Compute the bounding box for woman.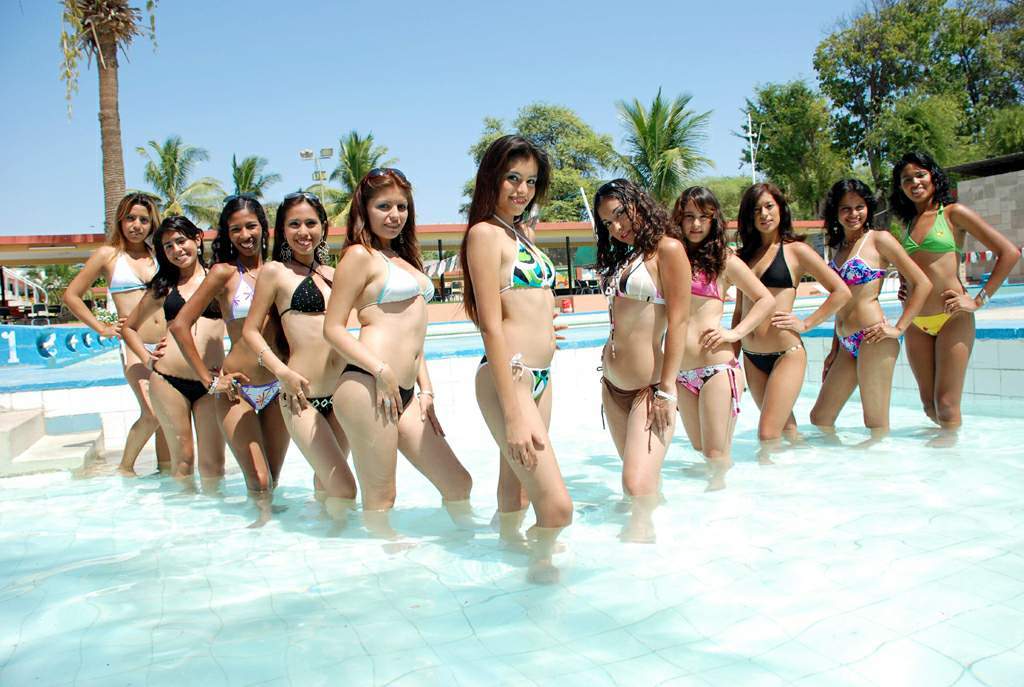
bbox=(443, 137, 576, 573).
